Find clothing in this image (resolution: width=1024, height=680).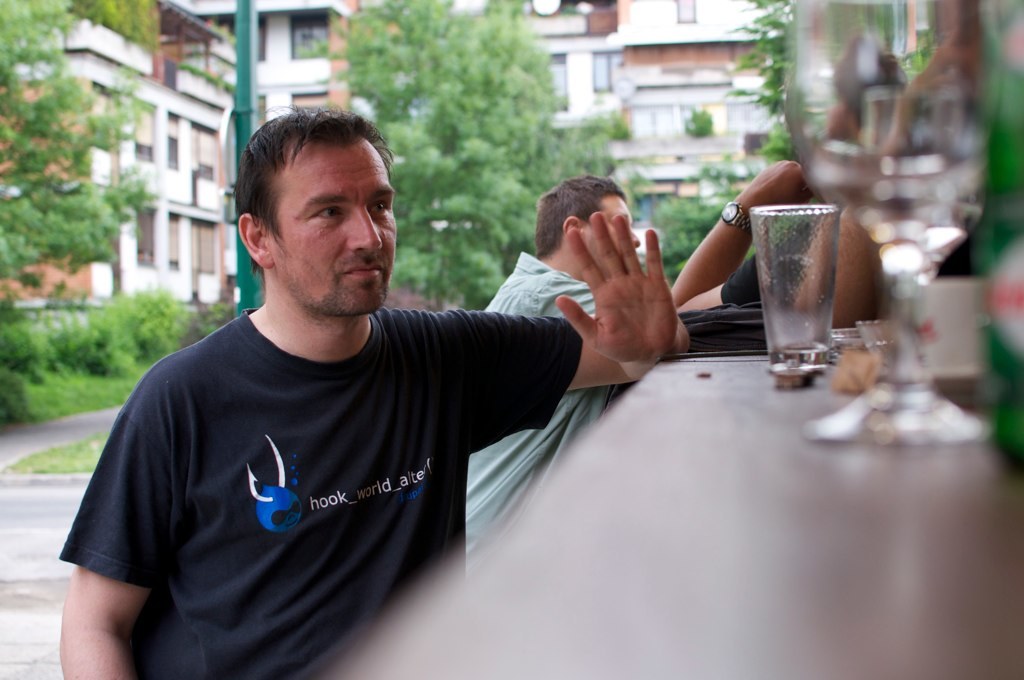
<region>44, 278, 582, 645</region>.
